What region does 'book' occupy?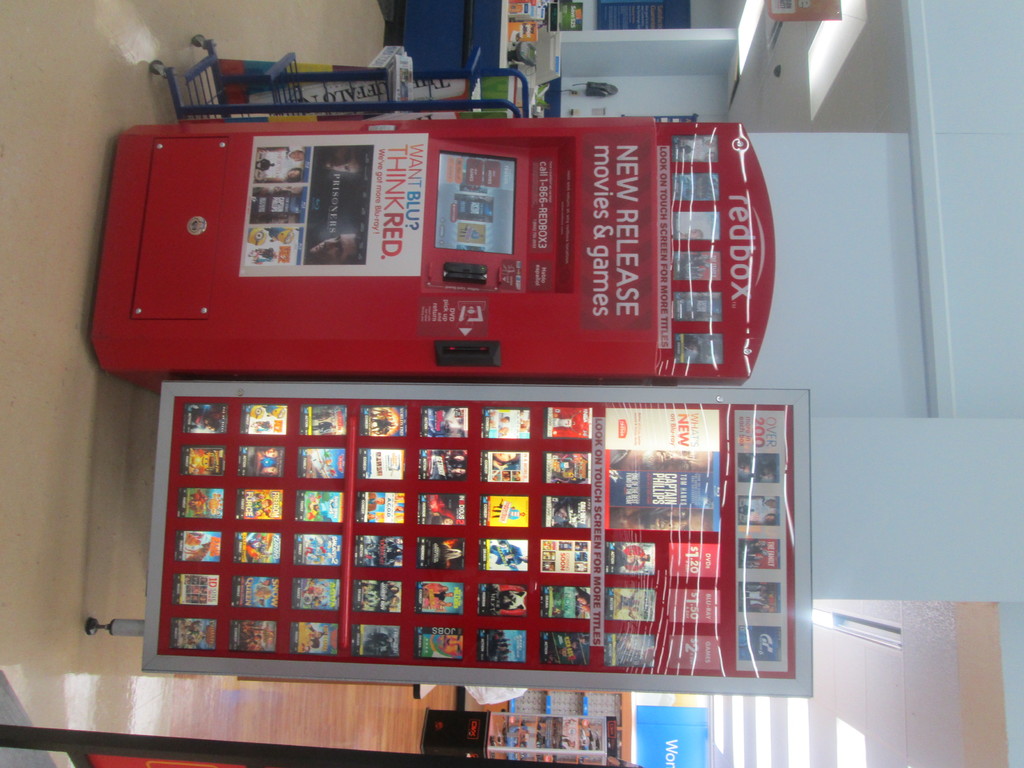
<bbox>738, 452, 778, 483</bbox>.
